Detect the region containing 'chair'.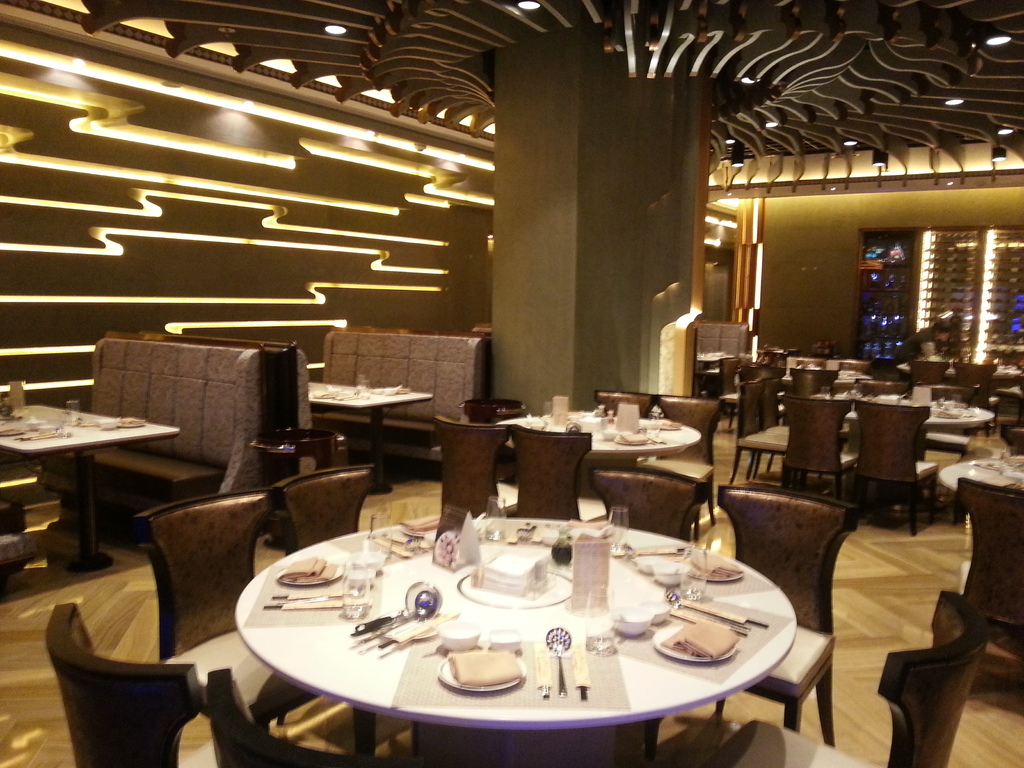
728:374:796:487.
